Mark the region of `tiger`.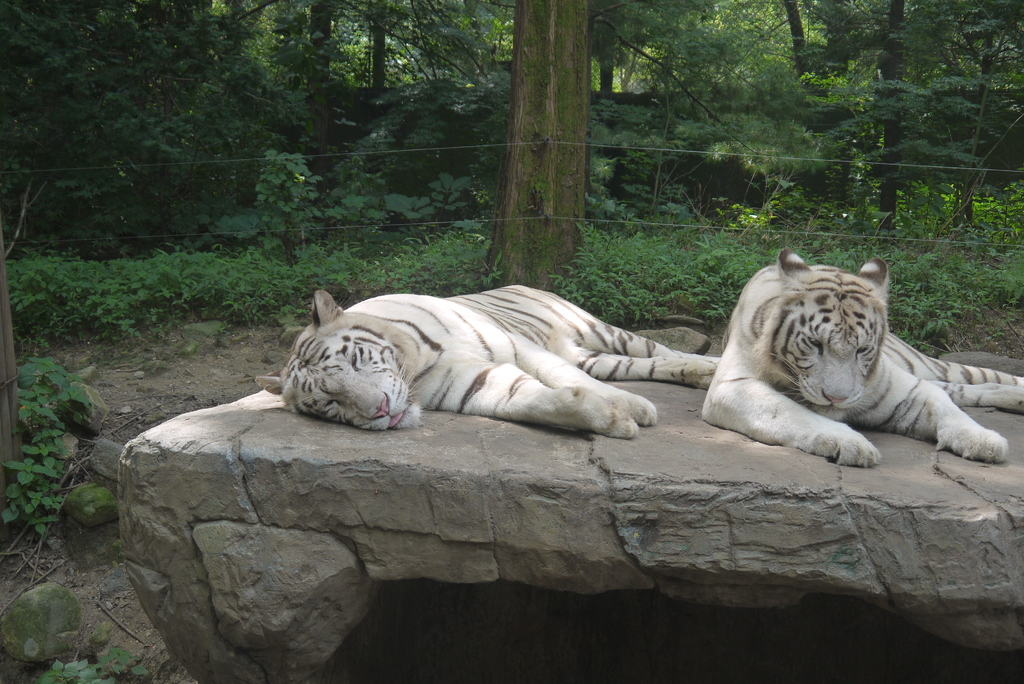
Region: select_region(252, 280, 720, 437).
